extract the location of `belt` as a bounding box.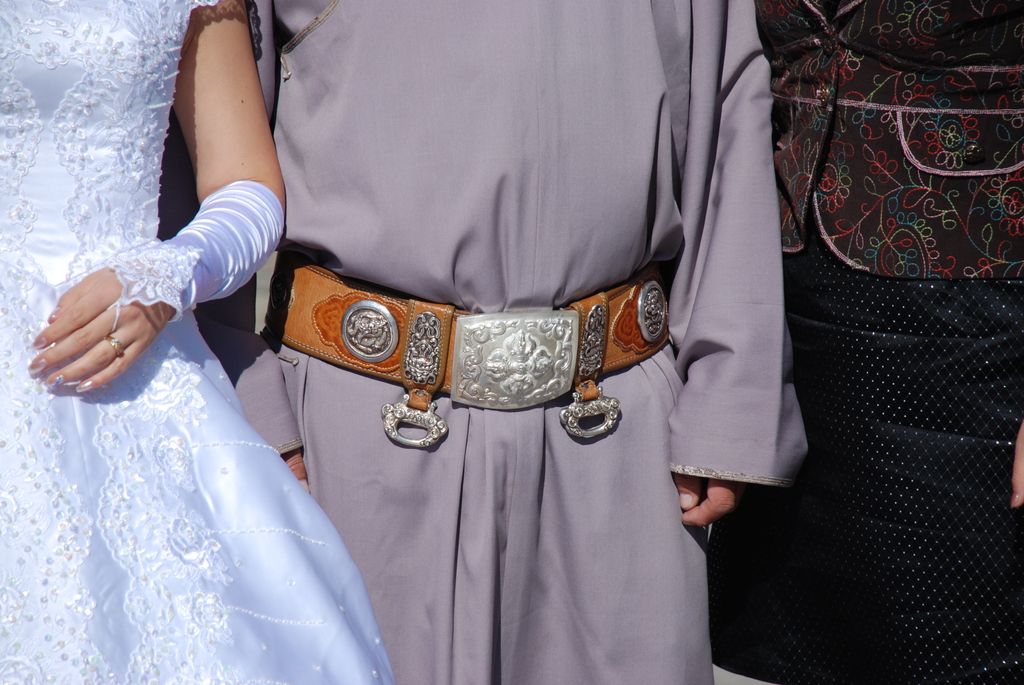
275:251:673:450.
